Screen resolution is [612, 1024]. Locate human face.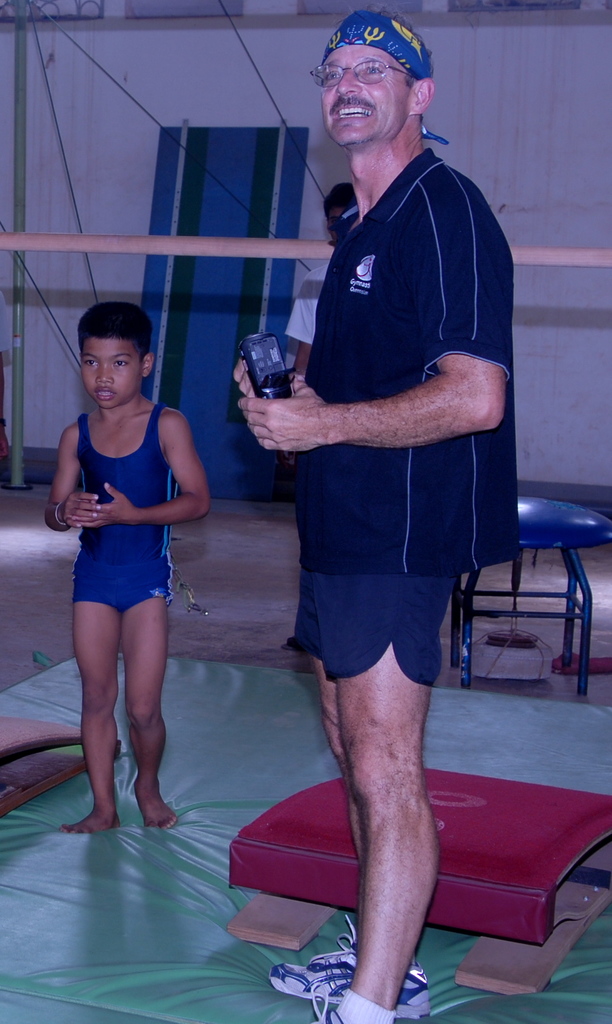
(80,340,145,409).
